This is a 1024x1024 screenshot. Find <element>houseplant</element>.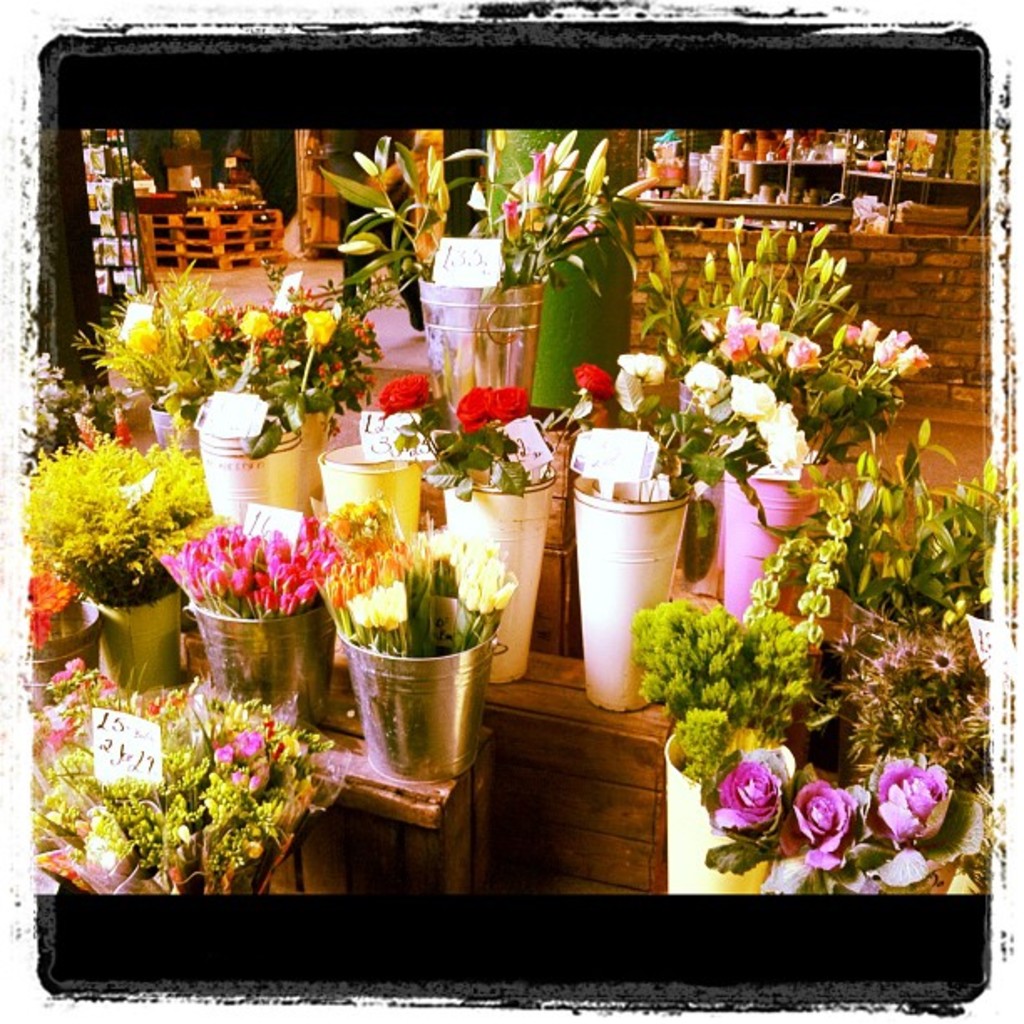
Bounding box: [147,514,343,736].
